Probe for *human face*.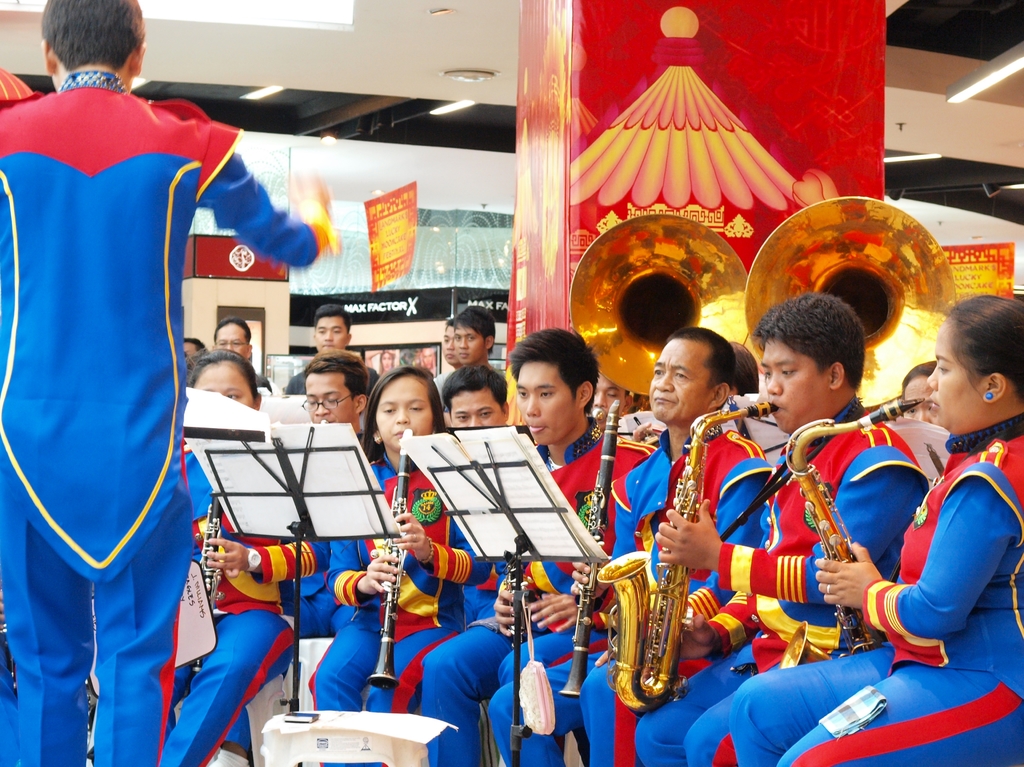
Probe result: l=452, t=322, r=484, b=365.
